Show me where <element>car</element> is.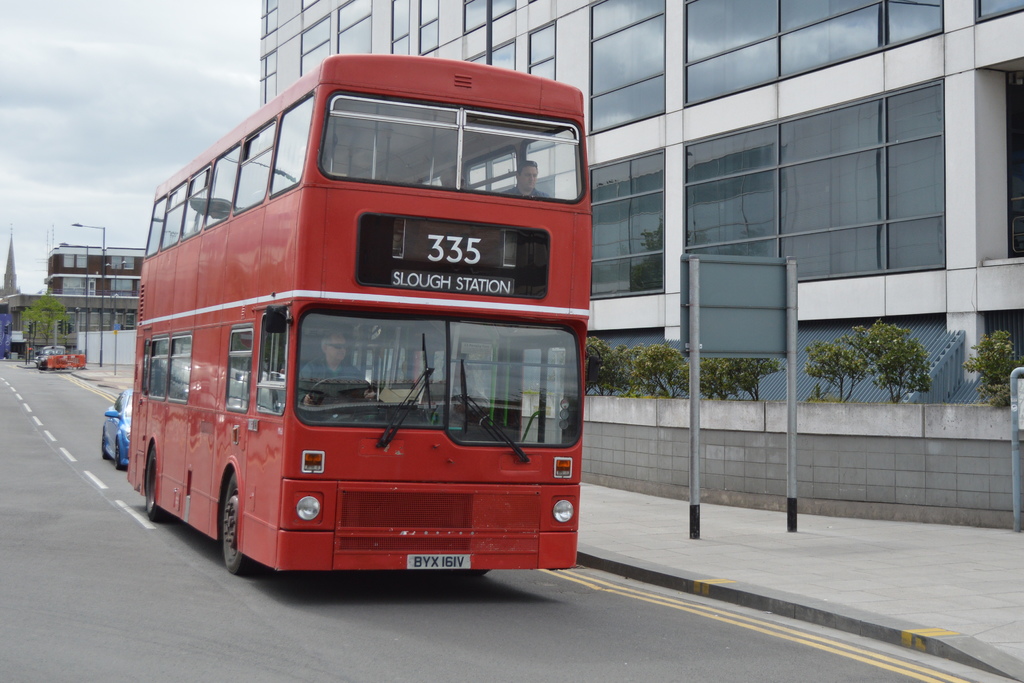
<element>car</element> is at (35,352,61,369).
